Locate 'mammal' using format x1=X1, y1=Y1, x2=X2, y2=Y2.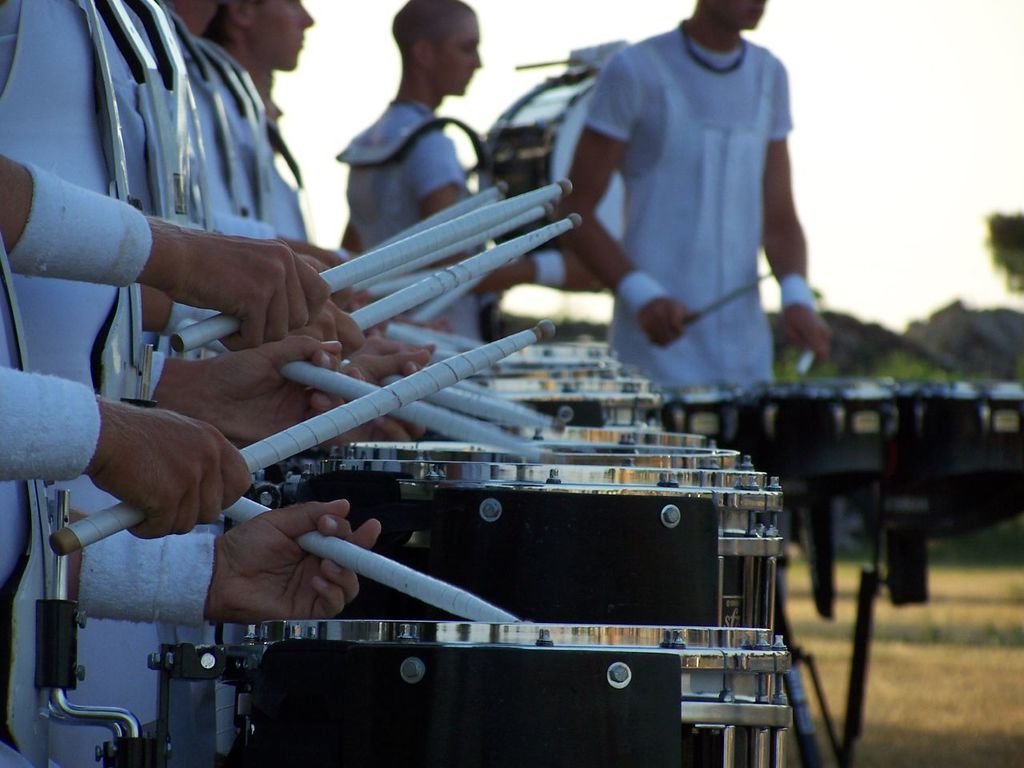
x1=0, y1=234, x2=381, y2=767.
